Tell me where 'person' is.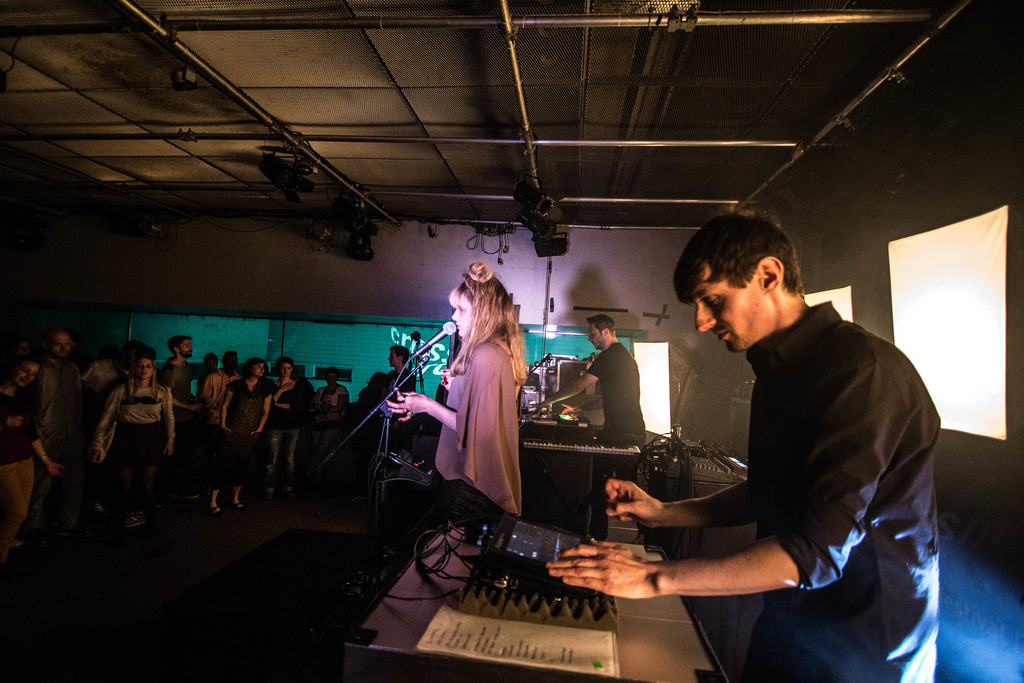
'person' is at <box>426,263,541,568</box>.
